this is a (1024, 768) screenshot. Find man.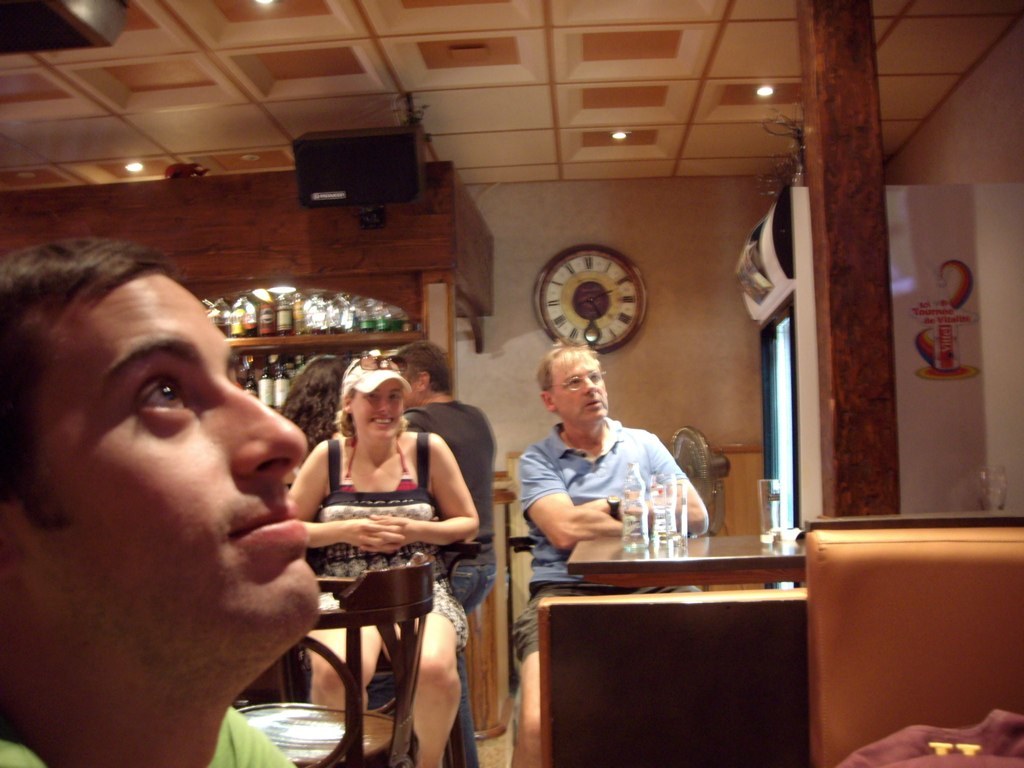
Bounding box: 509/335/716/767.
